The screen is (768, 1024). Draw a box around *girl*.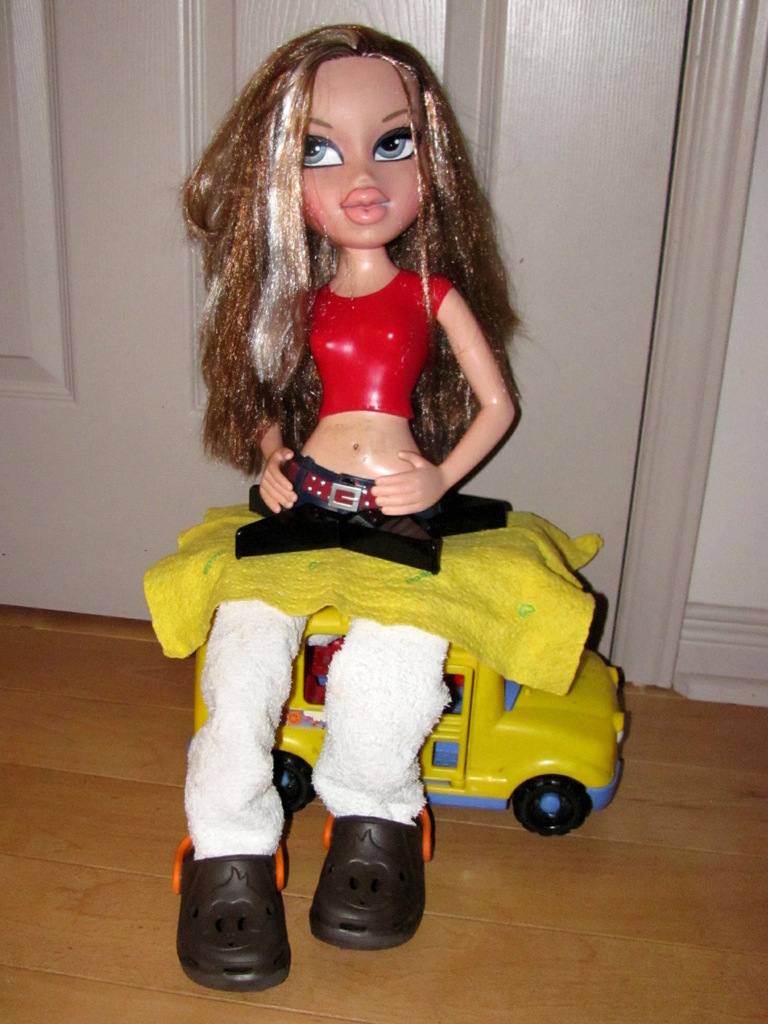
Rect(140, 24, 518, 989).
